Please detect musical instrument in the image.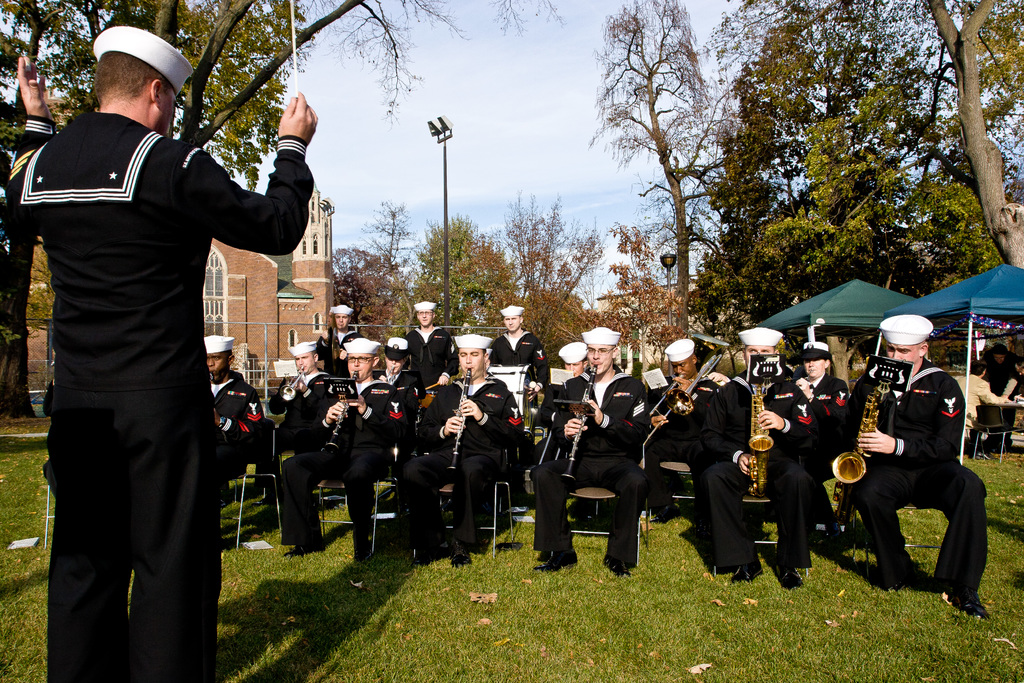
{"x1": 641, "y1": 348, "x2": 728, "y2": 447}.
